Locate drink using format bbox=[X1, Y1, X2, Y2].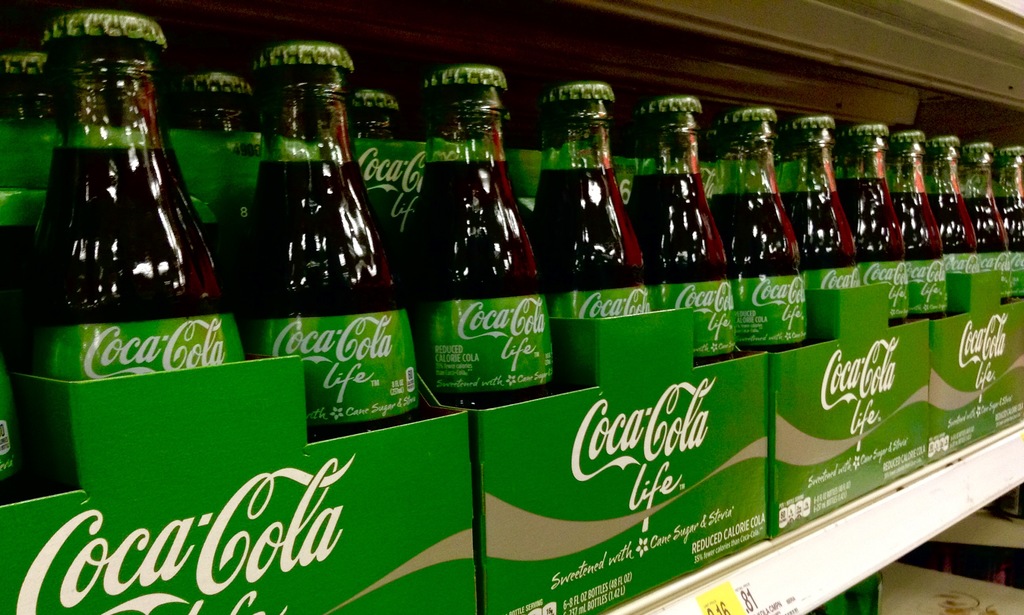
bbox=[925, 134, 973, 247].
